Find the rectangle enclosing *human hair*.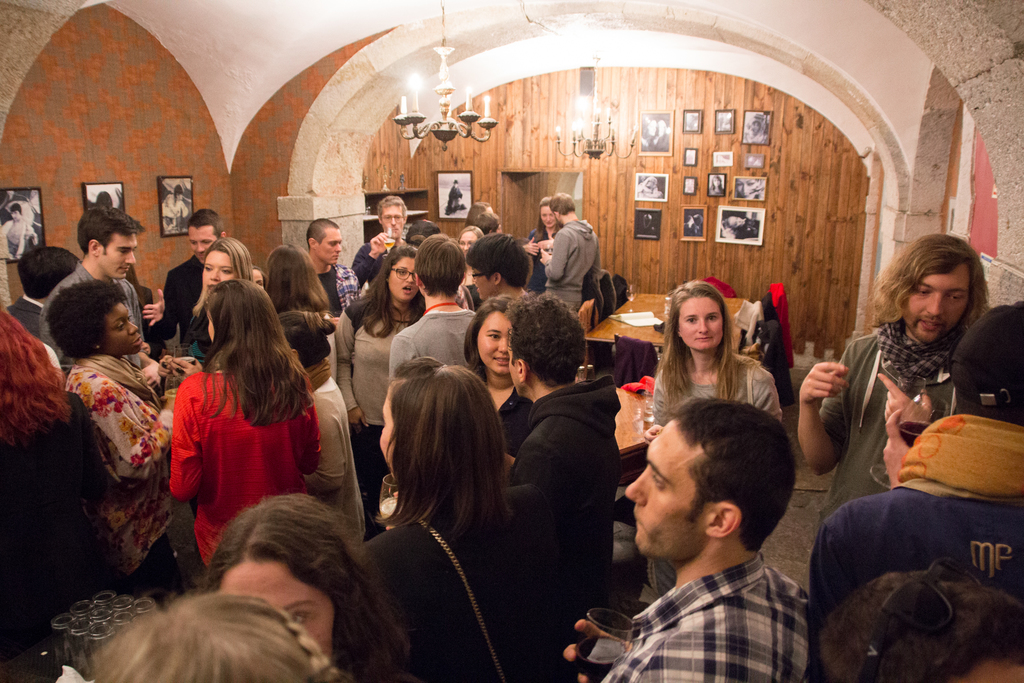
left=460, top=225, right=482, bottom=239.
